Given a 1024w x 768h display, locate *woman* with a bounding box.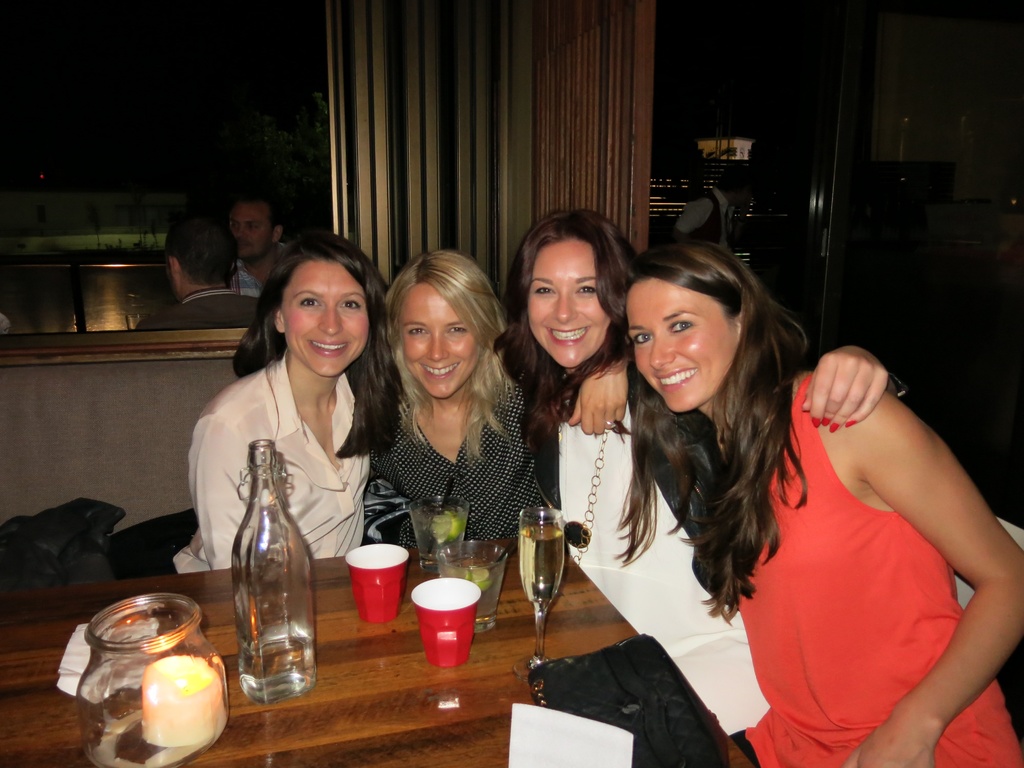
Located: (x1=486, y1=202, x2=1023, y2=742).
